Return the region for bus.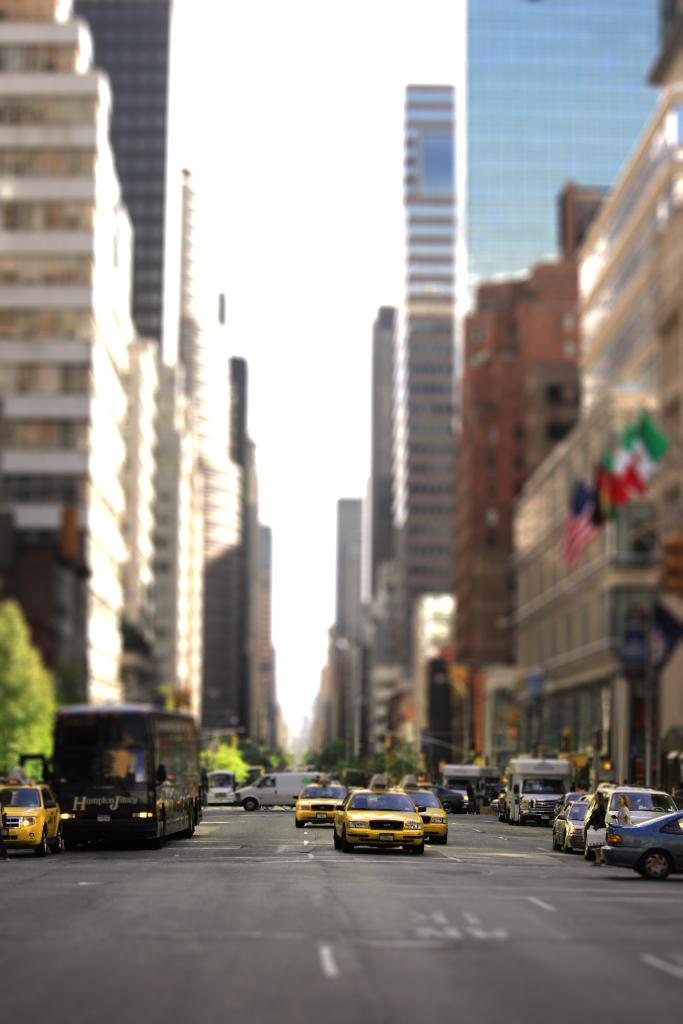
38,710,209,851.
